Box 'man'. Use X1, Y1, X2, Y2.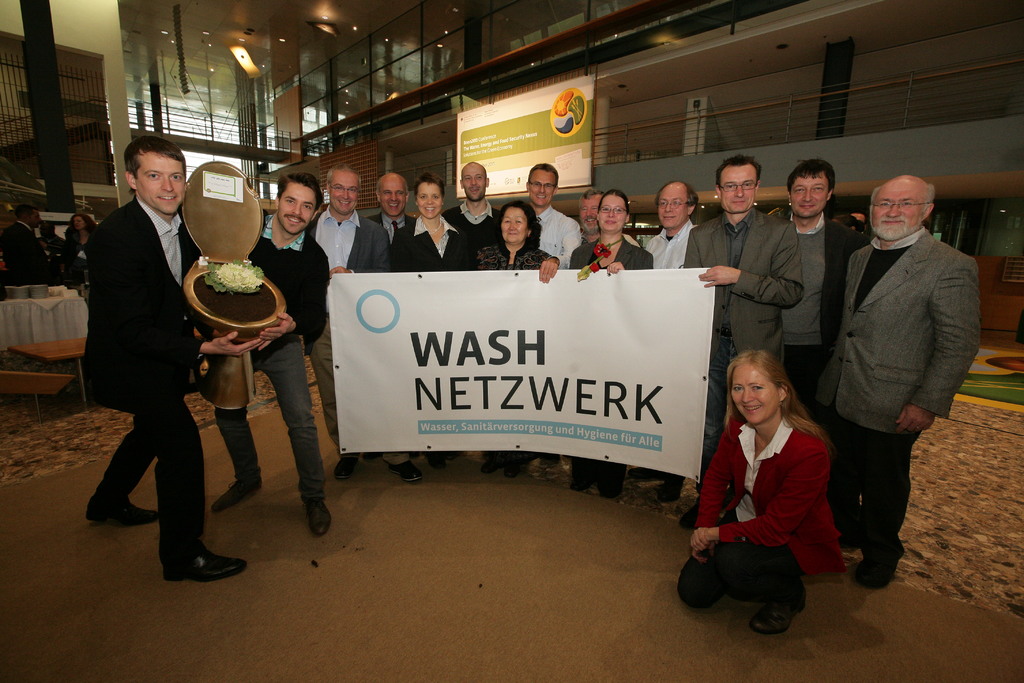
517, 160, 583, 269.
